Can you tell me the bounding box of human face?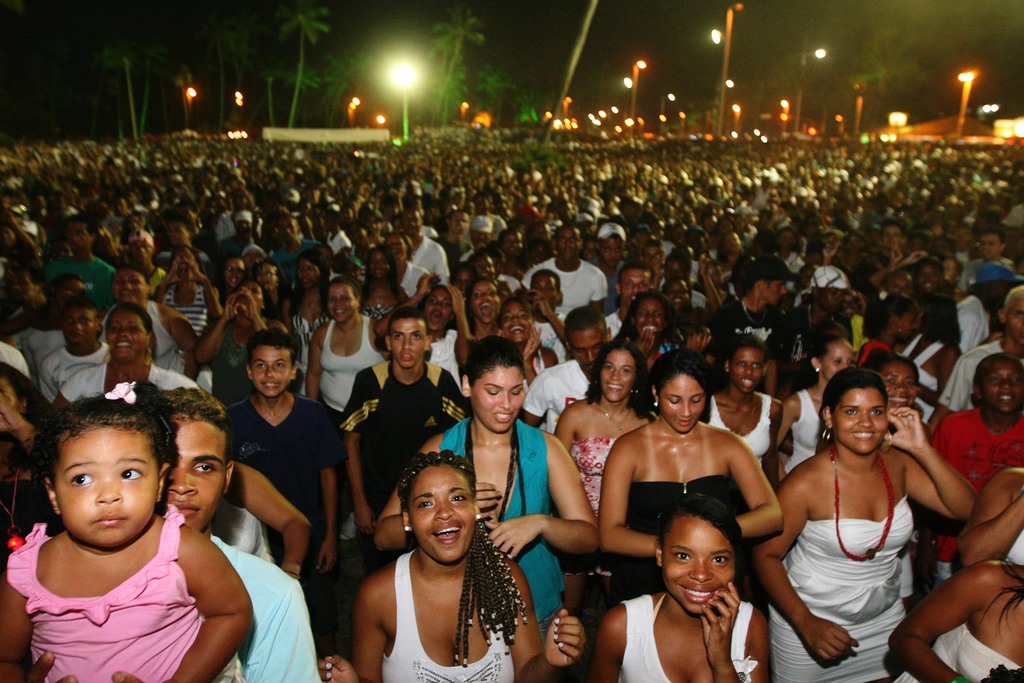
(726,233,740,252).
